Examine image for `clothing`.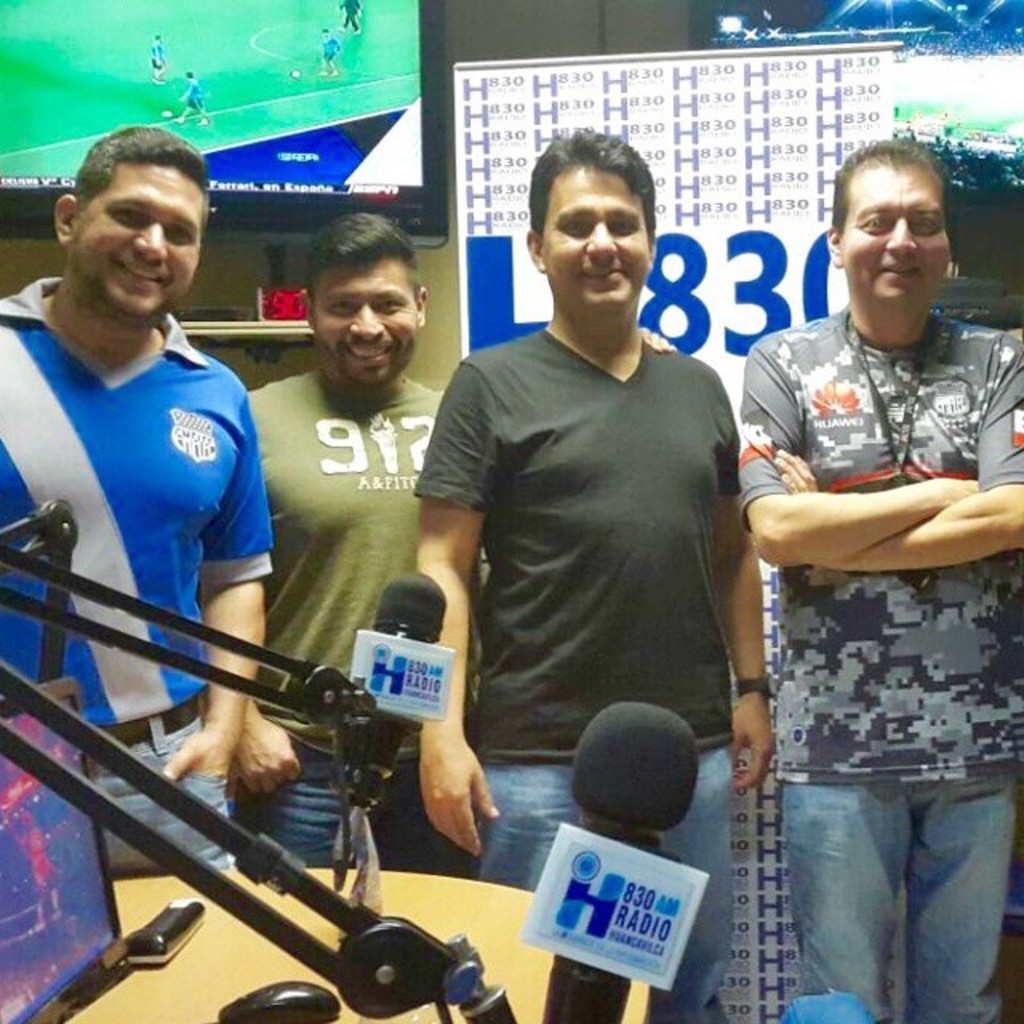
Examination result: <region>741, 312, 1022, 1022</region>.
